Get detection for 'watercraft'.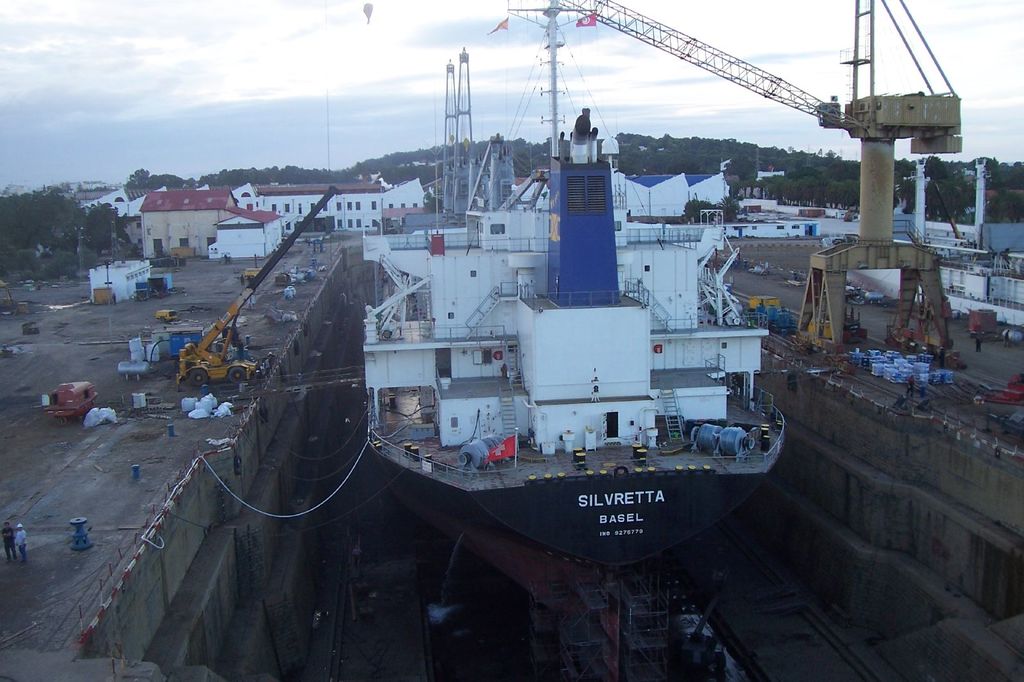
Detection: [234, 59, 847, 552].
